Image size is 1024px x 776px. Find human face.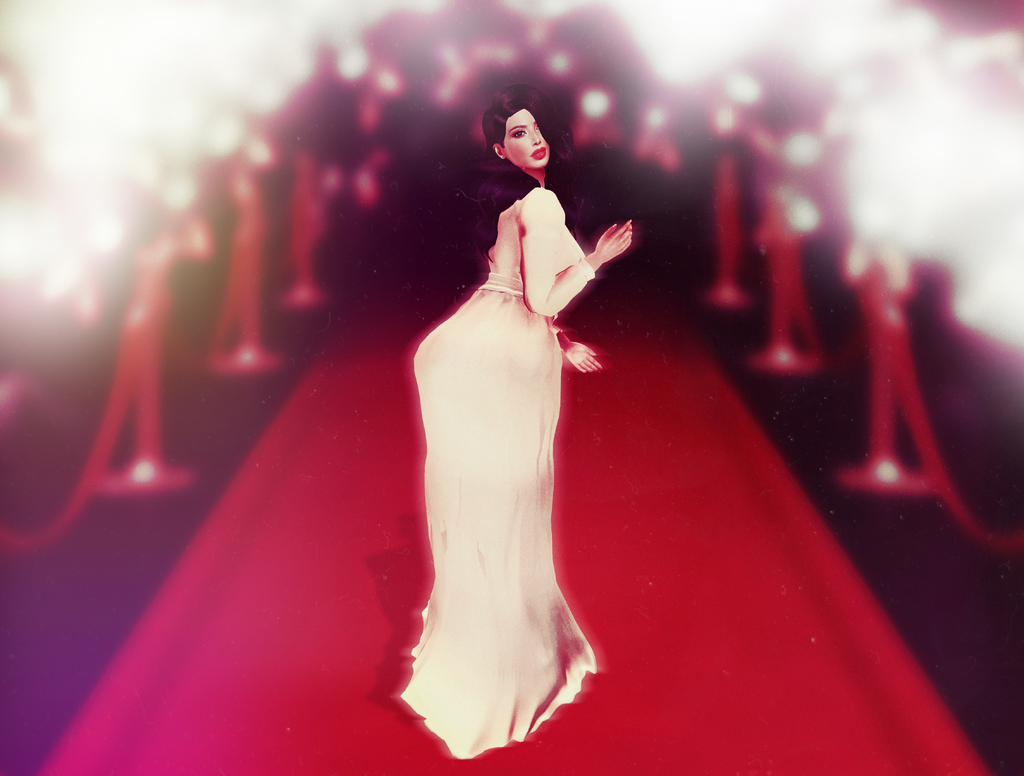
505/111/552/173.
